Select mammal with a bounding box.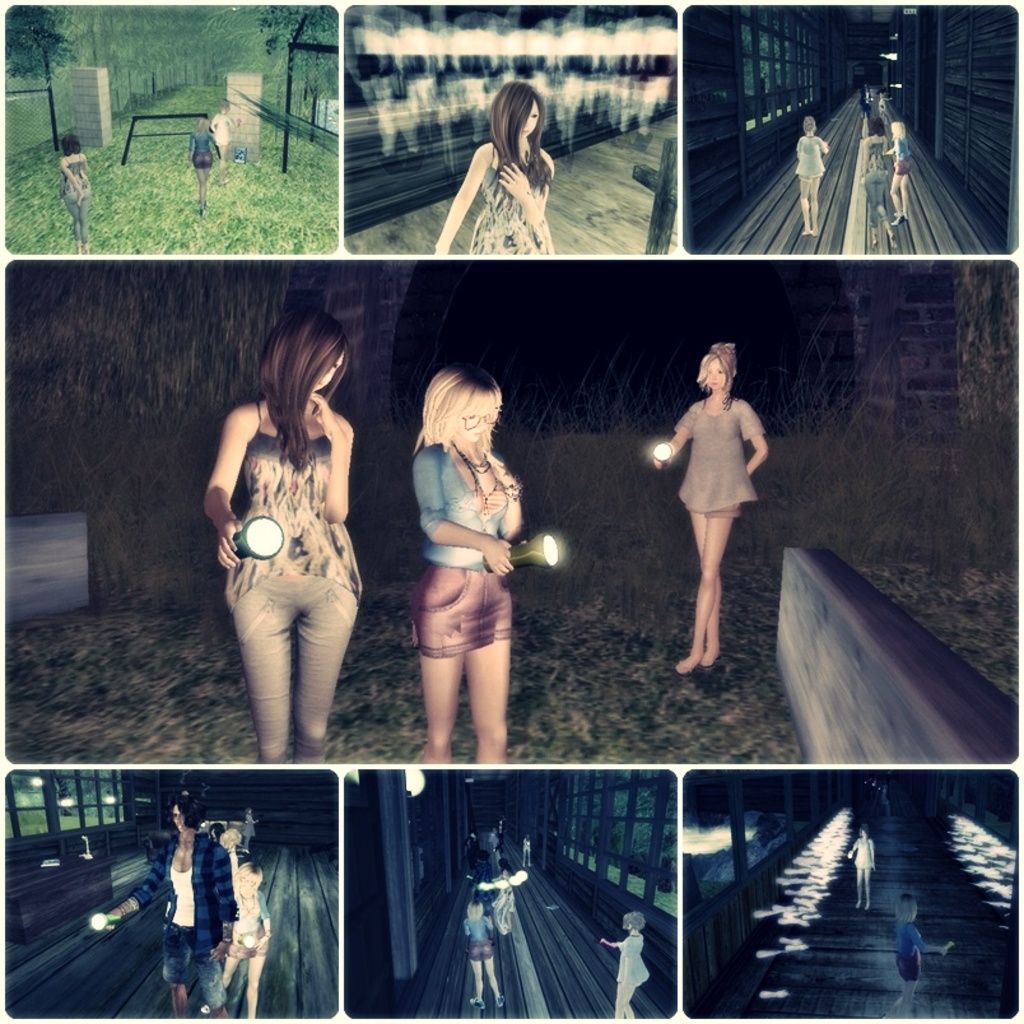
l=653, t=340, r=768, b=674.
